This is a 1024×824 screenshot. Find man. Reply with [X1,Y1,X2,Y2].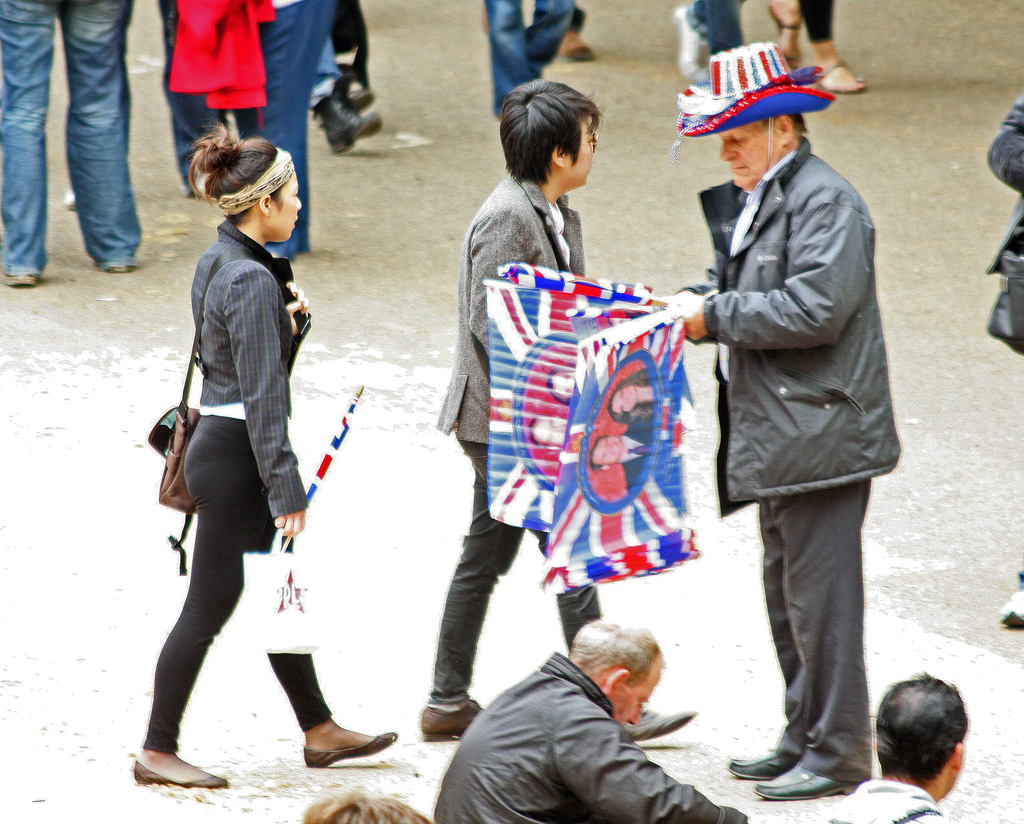
[688,49,915,823].
